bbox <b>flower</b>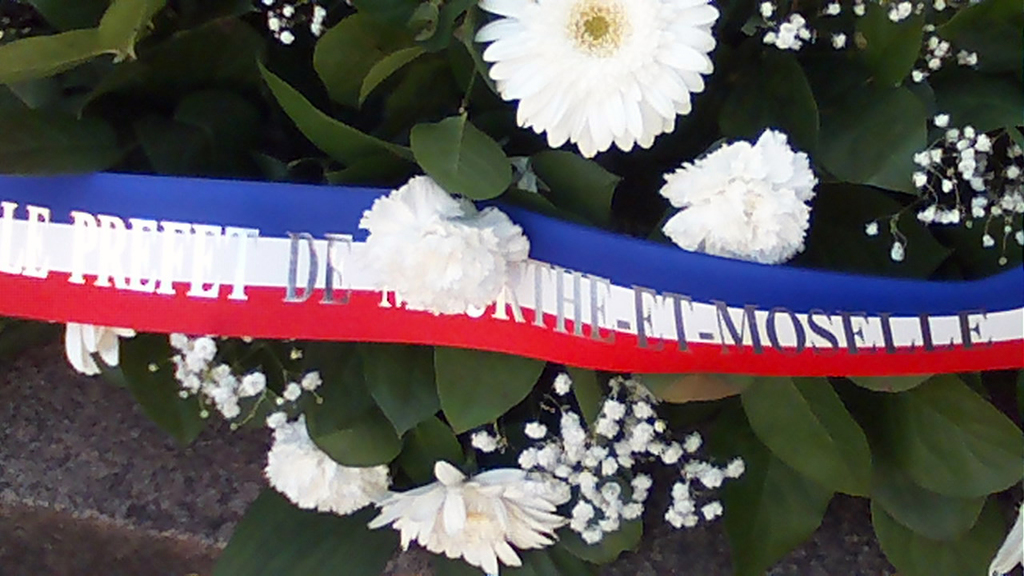
left=832, top=34, right=846, bottom=45
